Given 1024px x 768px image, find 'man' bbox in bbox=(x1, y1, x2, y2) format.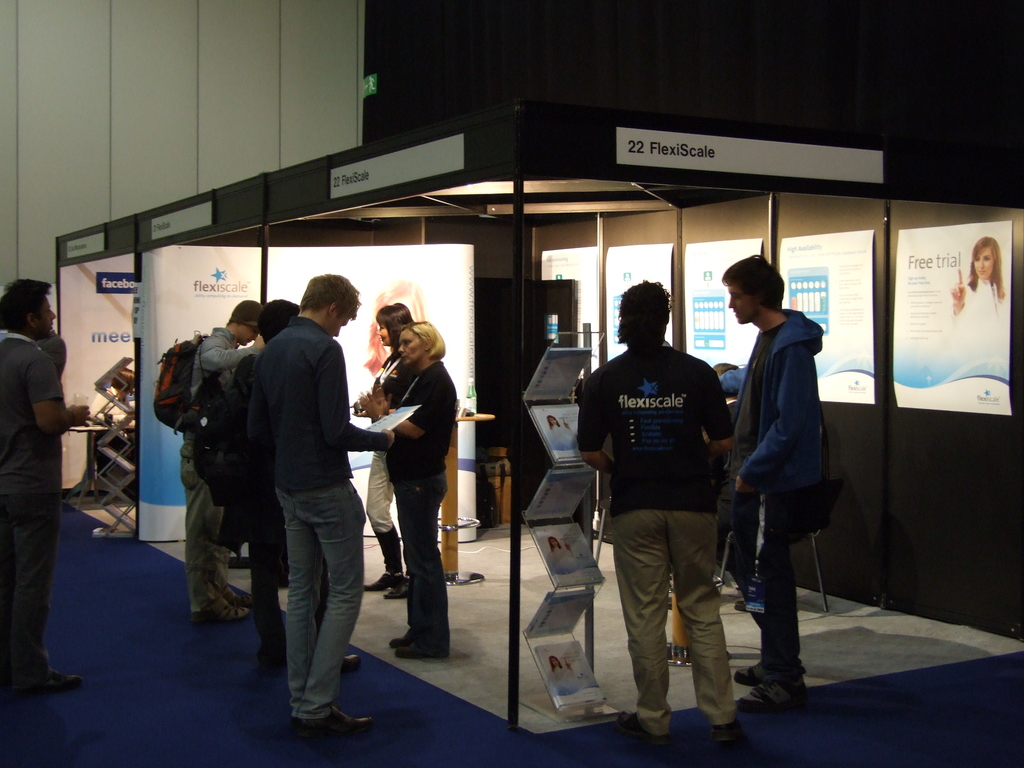
bbox=(0, 276, 87, 700).
